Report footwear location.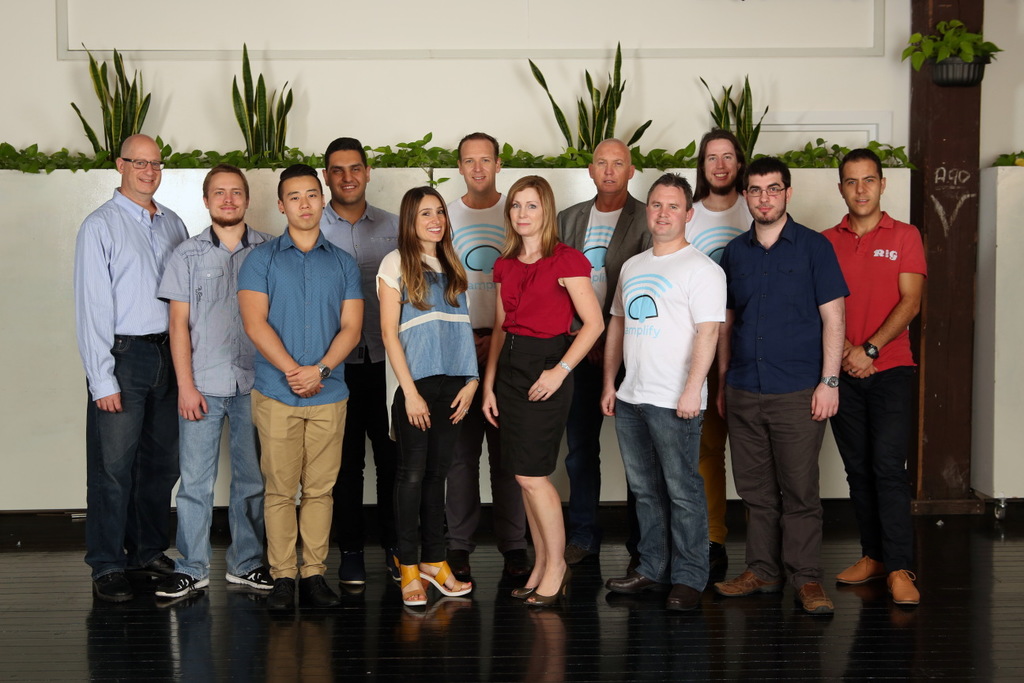
Report: [292,568,334,607].
